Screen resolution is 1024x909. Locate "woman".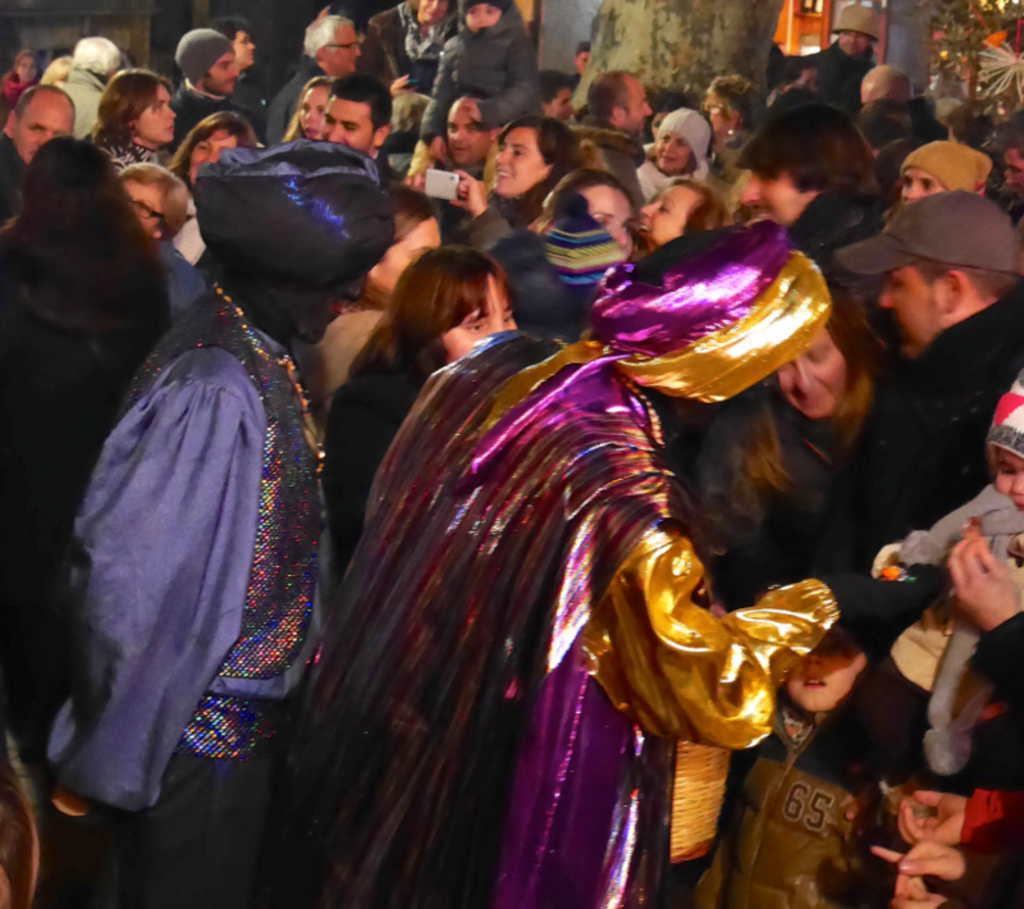
(left=506, top=166, right=639, bottom=339).
